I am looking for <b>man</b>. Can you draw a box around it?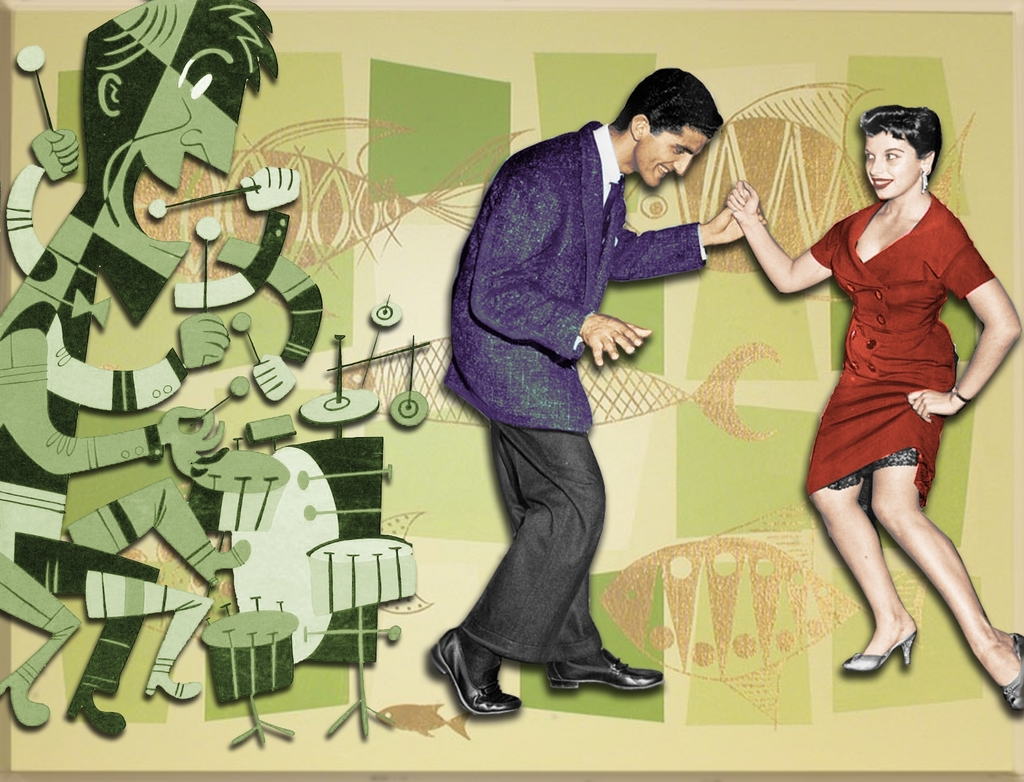
Sure, the bounding box is x1=439, y1=79, x2=733, y2=684.
